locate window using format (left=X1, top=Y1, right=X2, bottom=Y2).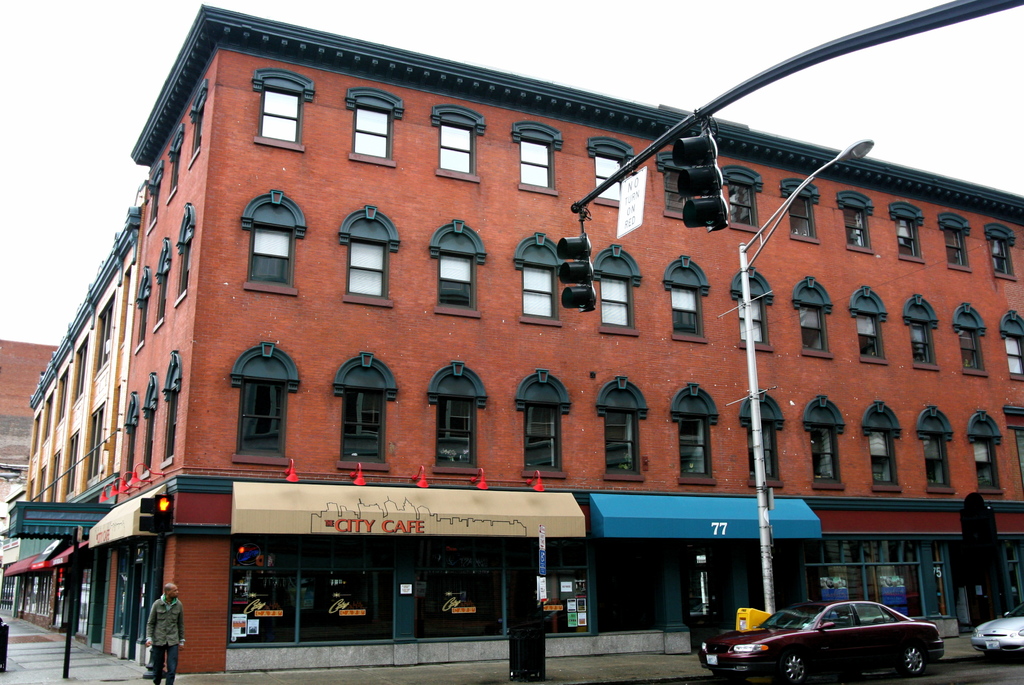
(left=983, top=216, right=1011, bottom=280).
